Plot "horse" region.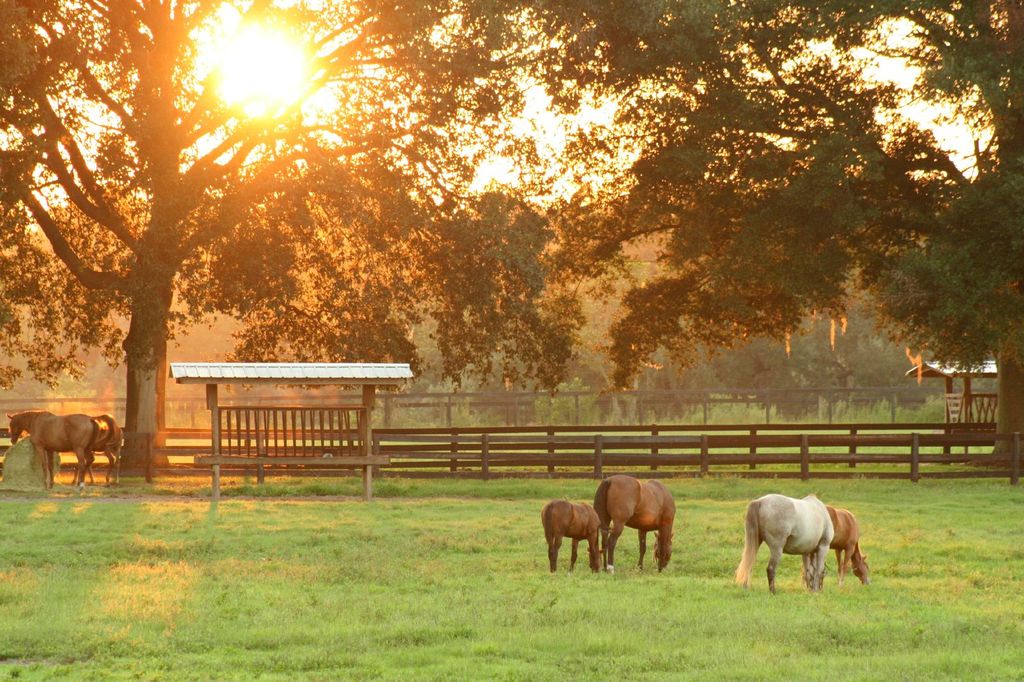
Plotted at select_region(735, 494, 833, 594).
